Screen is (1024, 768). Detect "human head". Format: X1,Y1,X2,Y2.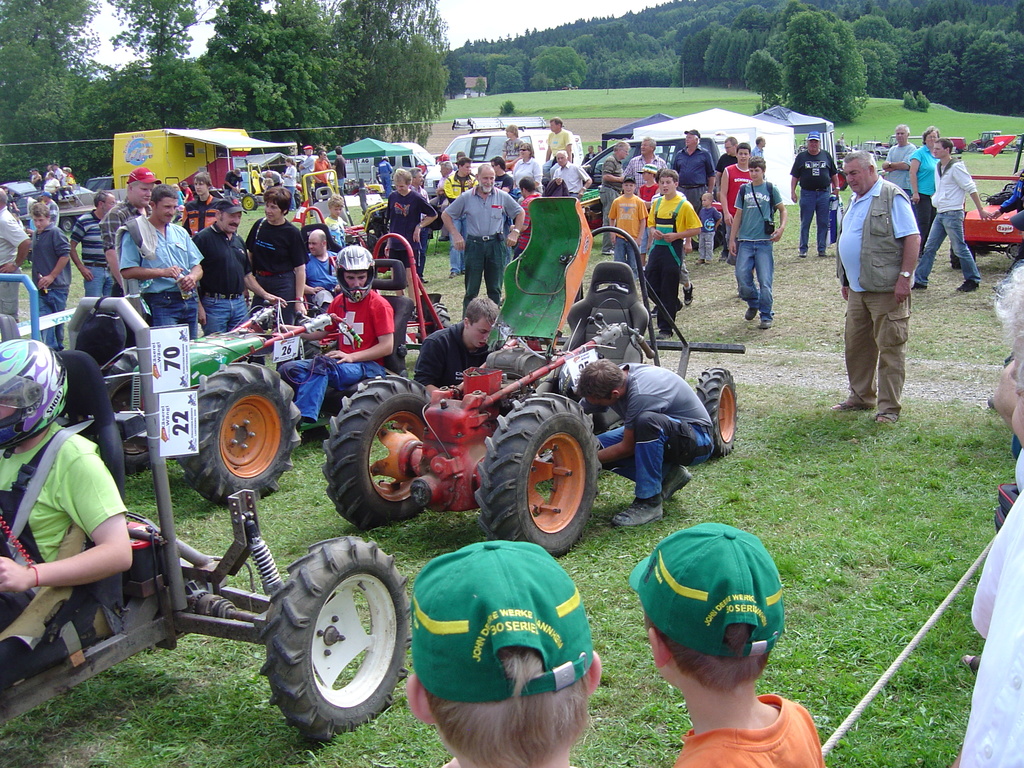
639,136,655,155.
